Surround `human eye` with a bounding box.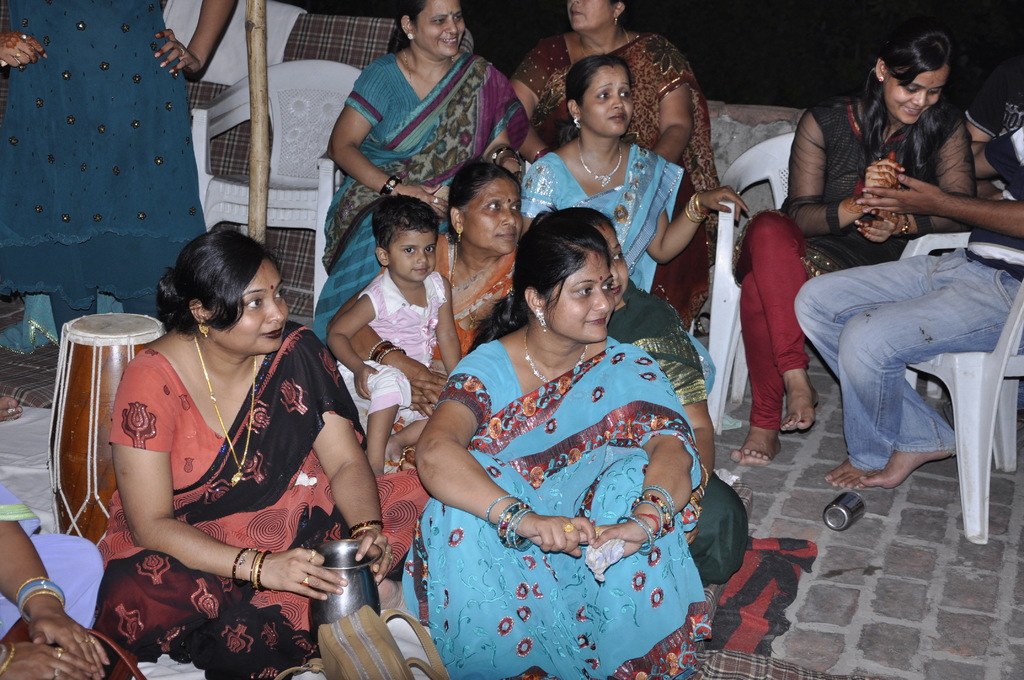
906/85/917/94.
